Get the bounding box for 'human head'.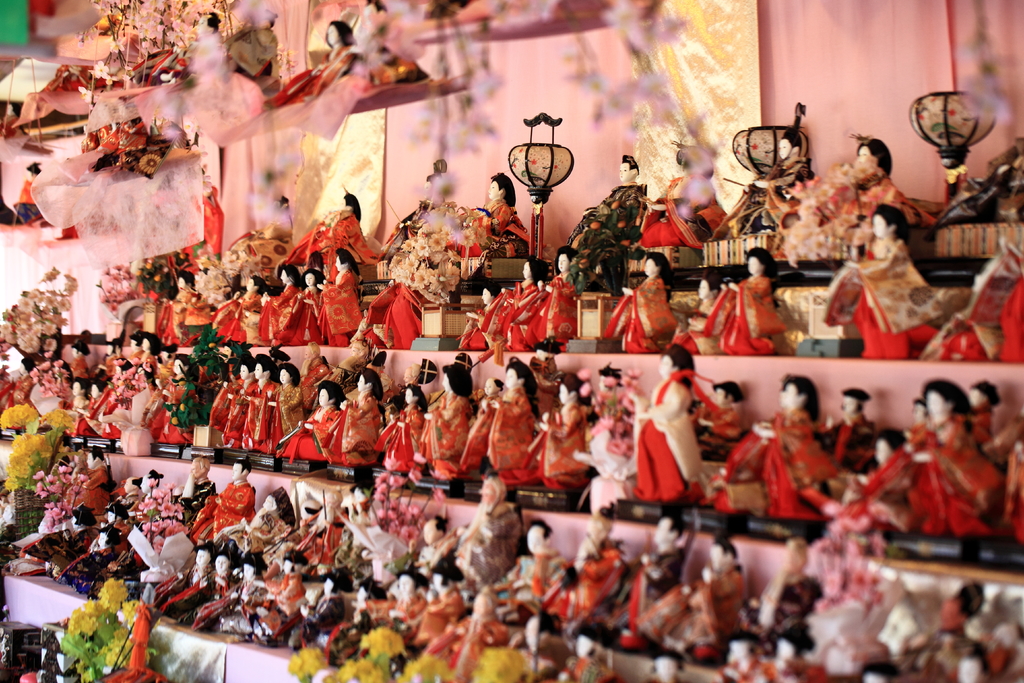
<box>863,667,898,682</box>.
